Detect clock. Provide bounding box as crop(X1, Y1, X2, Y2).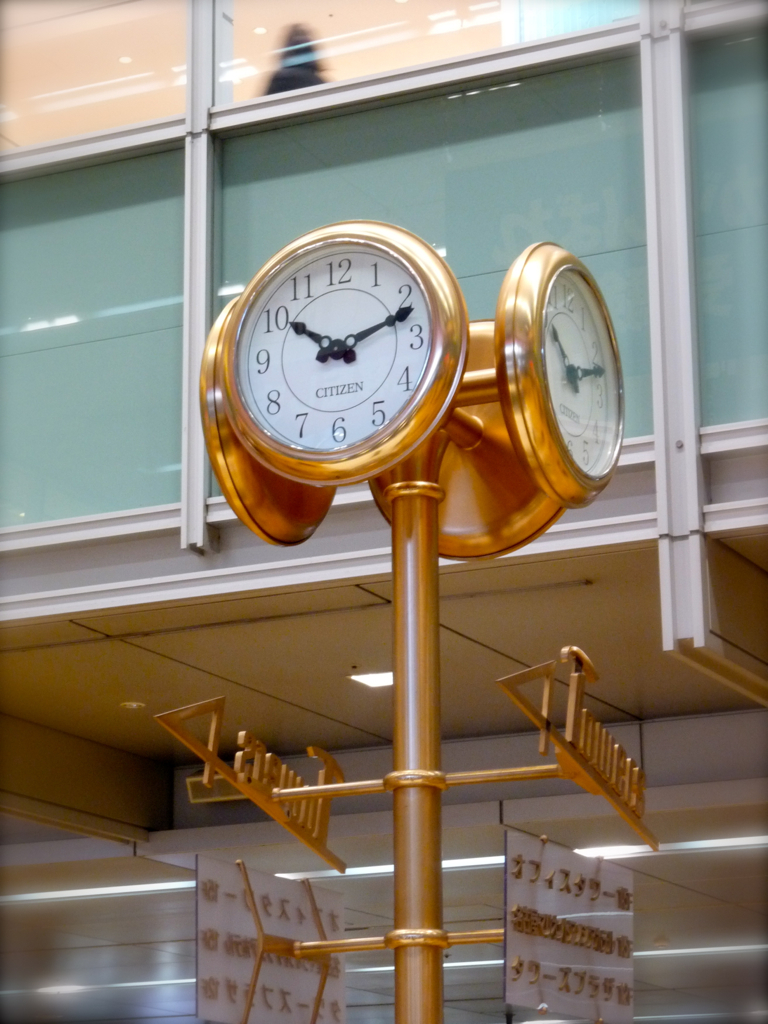
crop(490, 235, 623, 510).
